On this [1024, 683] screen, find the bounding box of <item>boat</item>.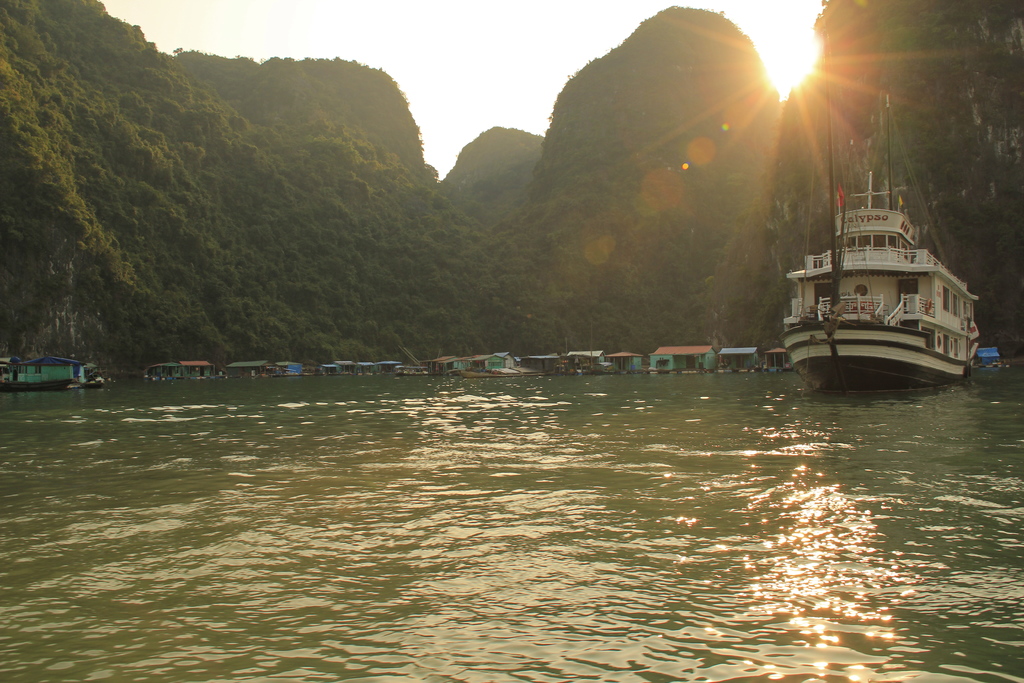
Bounding box: [left=968, top=346, right=1016, bottom=385].
